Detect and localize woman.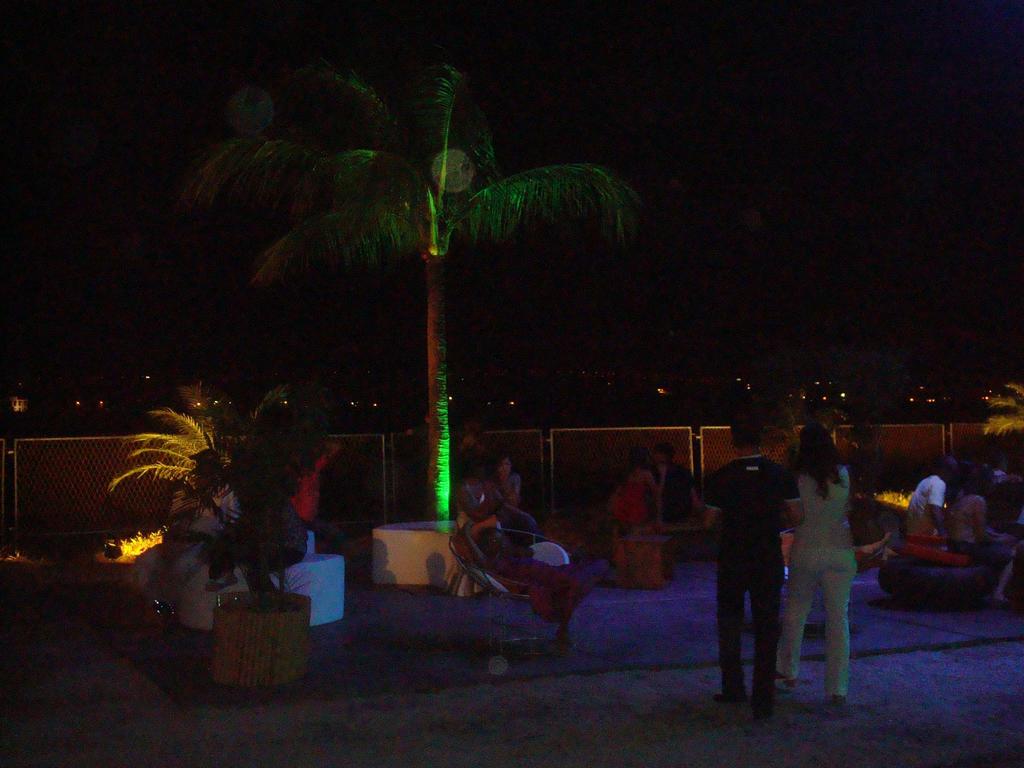
Localized at bbox(945, 468, 1023, 611).
